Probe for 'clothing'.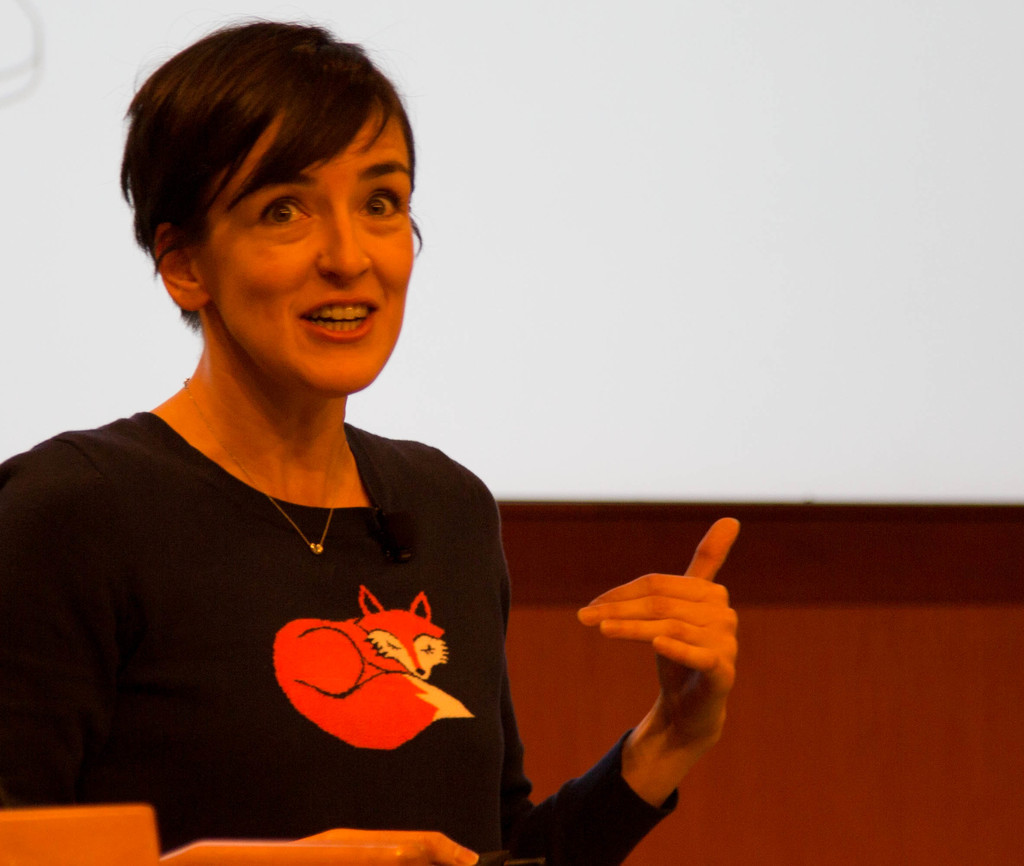
Probe result: [0, 405, 684, 865].
